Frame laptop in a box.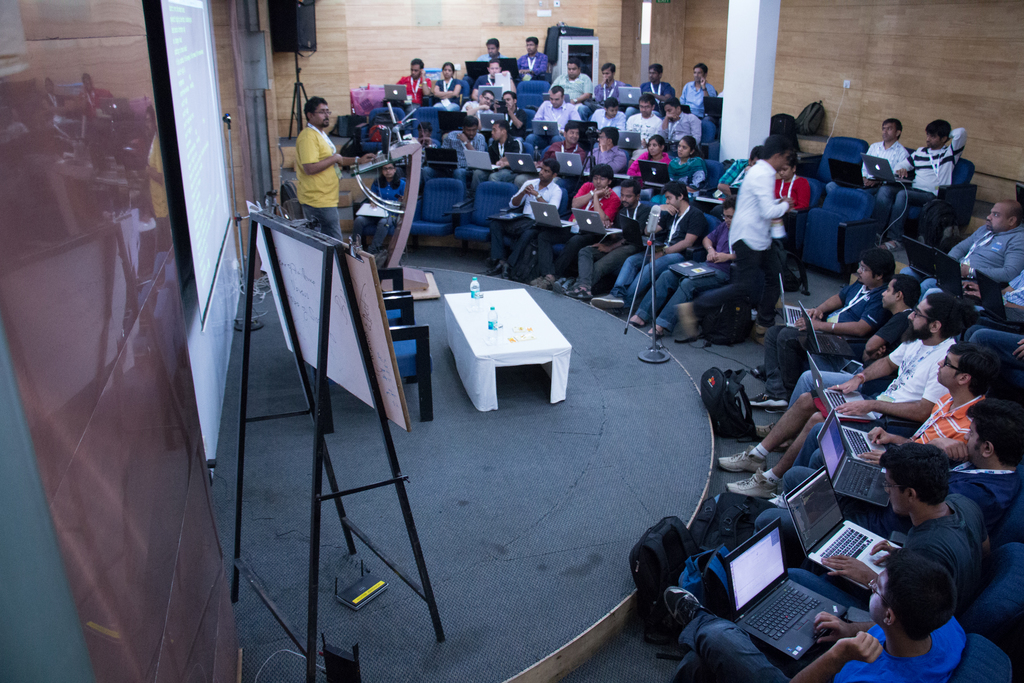
left=571, top=208, right=621, bottom=234.
